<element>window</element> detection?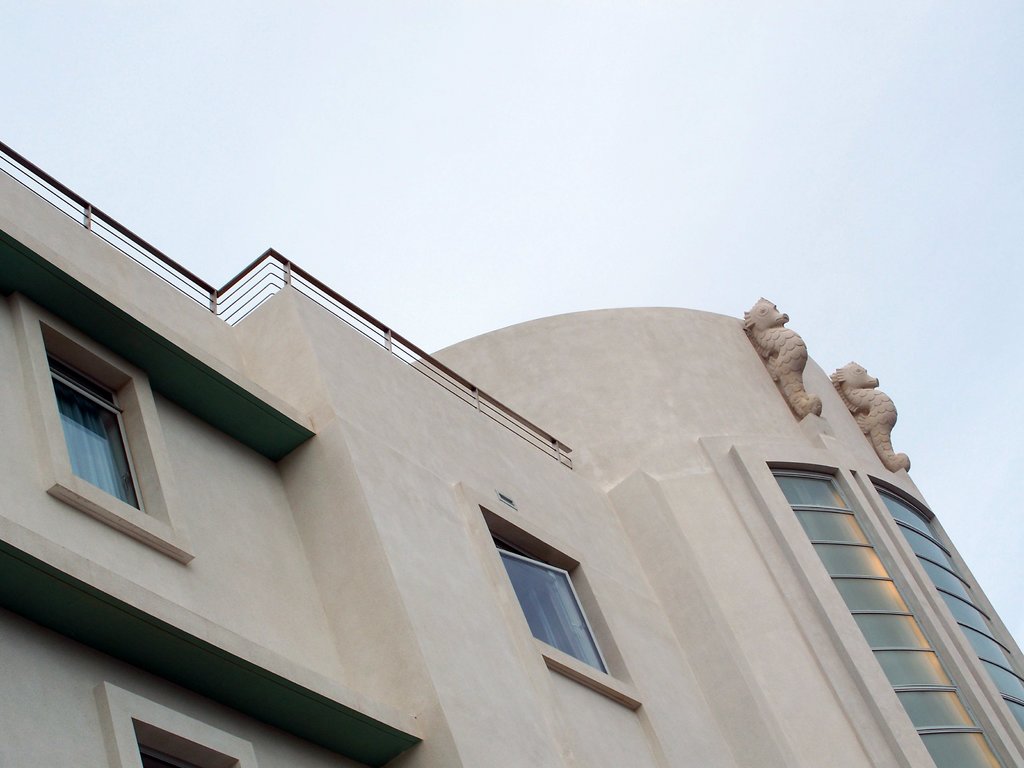
bbox(39, 349, 145, 512)
